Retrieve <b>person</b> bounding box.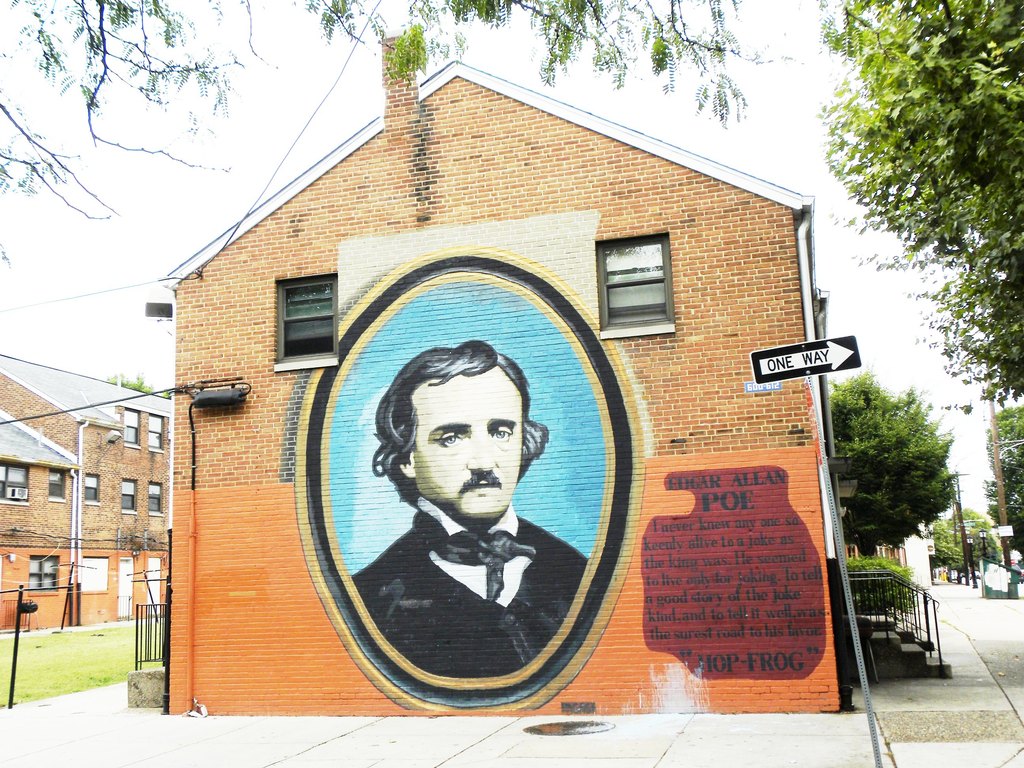
Bounding box: Rect(354, 340, 591, 673).
